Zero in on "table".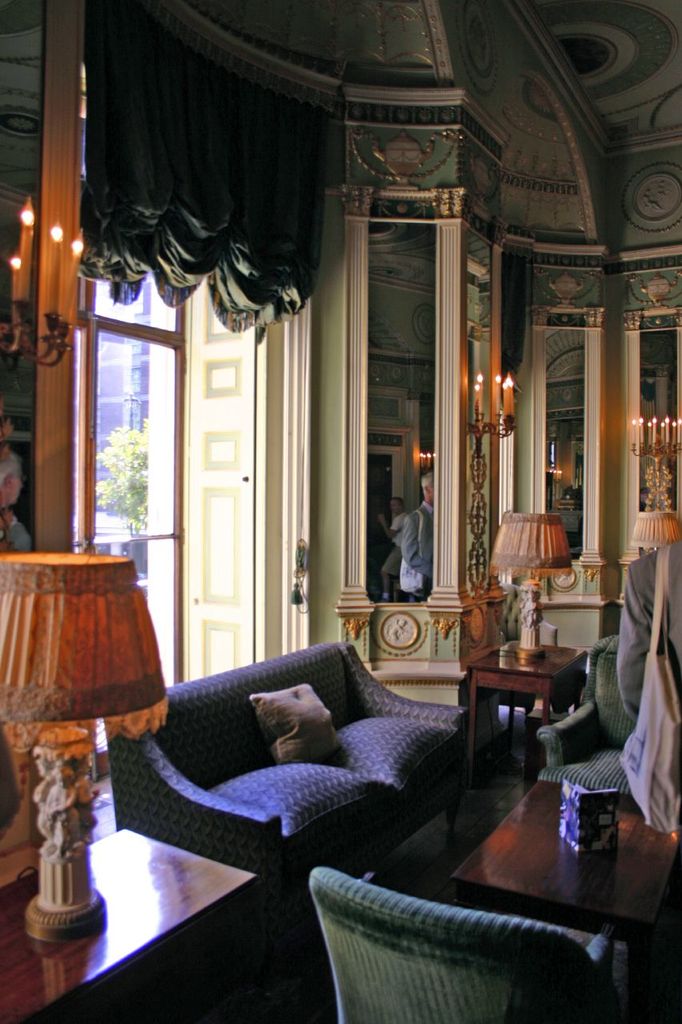
Zeroed in: select_region(2, 827, 257, 1023).
